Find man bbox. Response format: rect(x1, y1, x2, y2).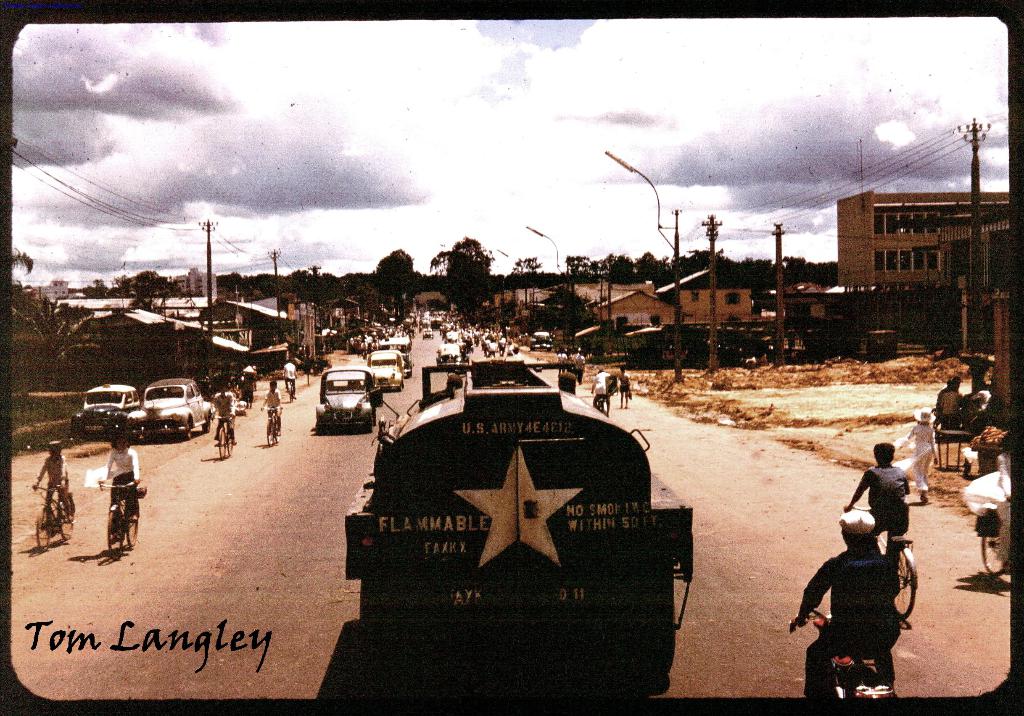
rect(927, 377, 960, 424).
